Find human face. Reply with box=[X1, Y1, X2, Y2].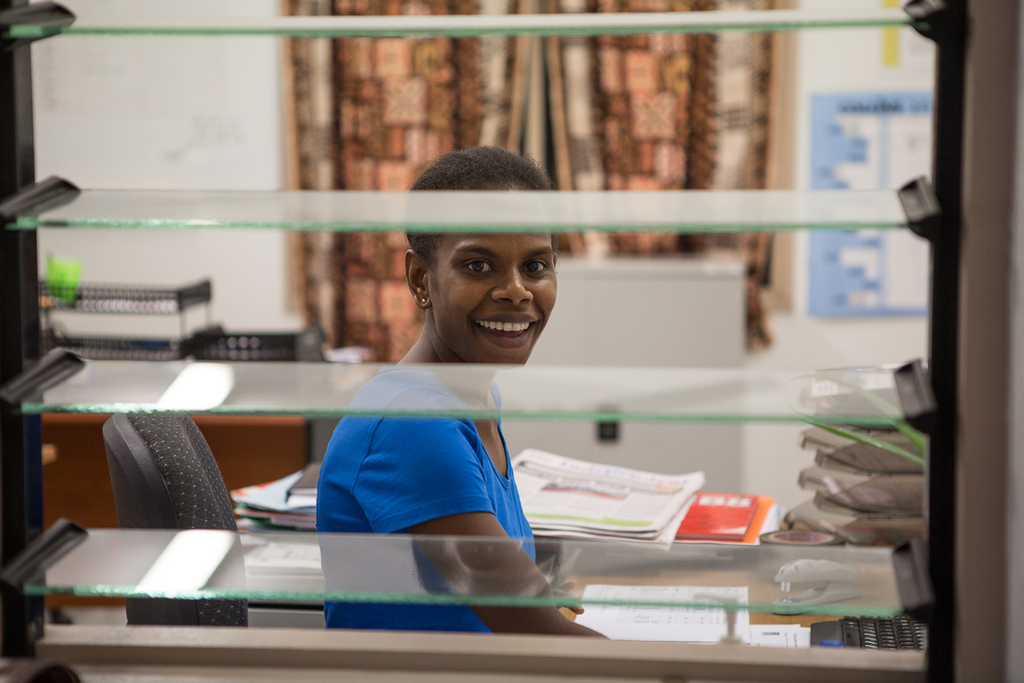
box=[420, 188, 556, 369].
